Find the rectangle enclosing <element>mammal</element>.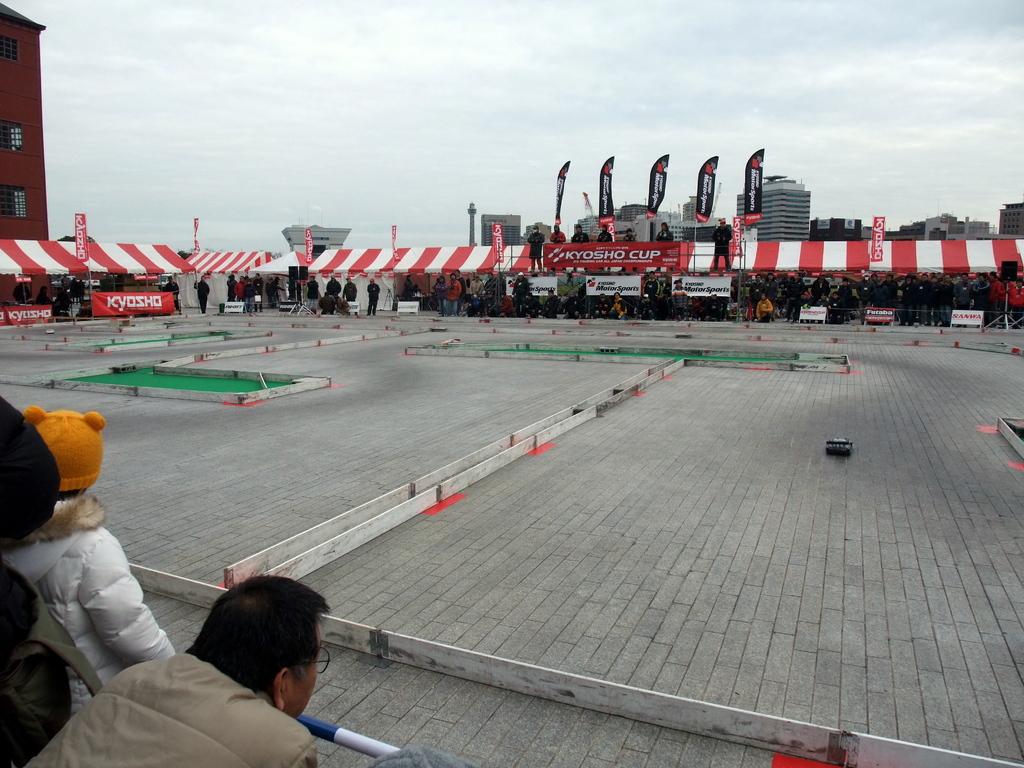
<box>342,276,358,314</box>.
